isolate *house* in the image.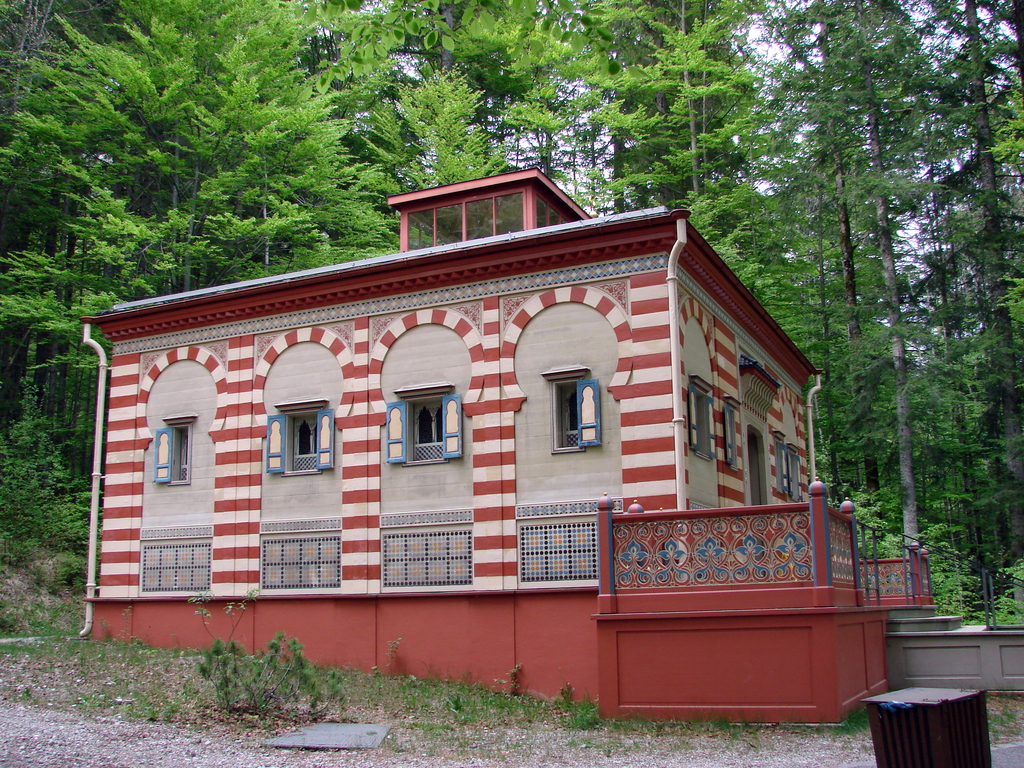
Isolated region: (x1=84, y1=159, x2=862, y2=730).
